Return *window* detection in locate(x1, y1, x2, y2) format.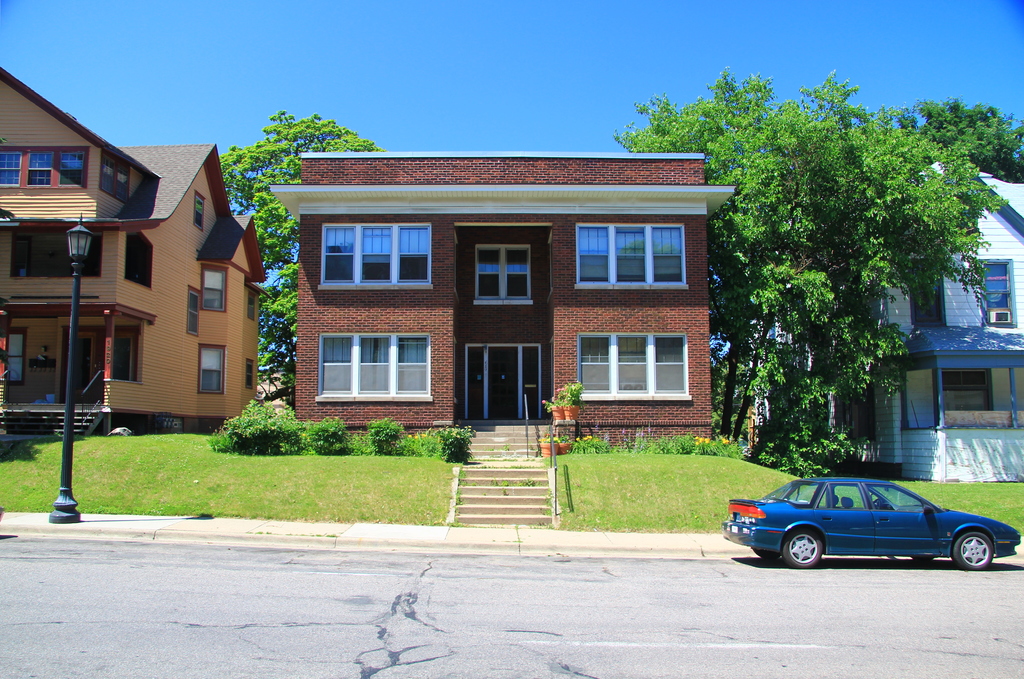
locate(579, 332, 692, 403).
